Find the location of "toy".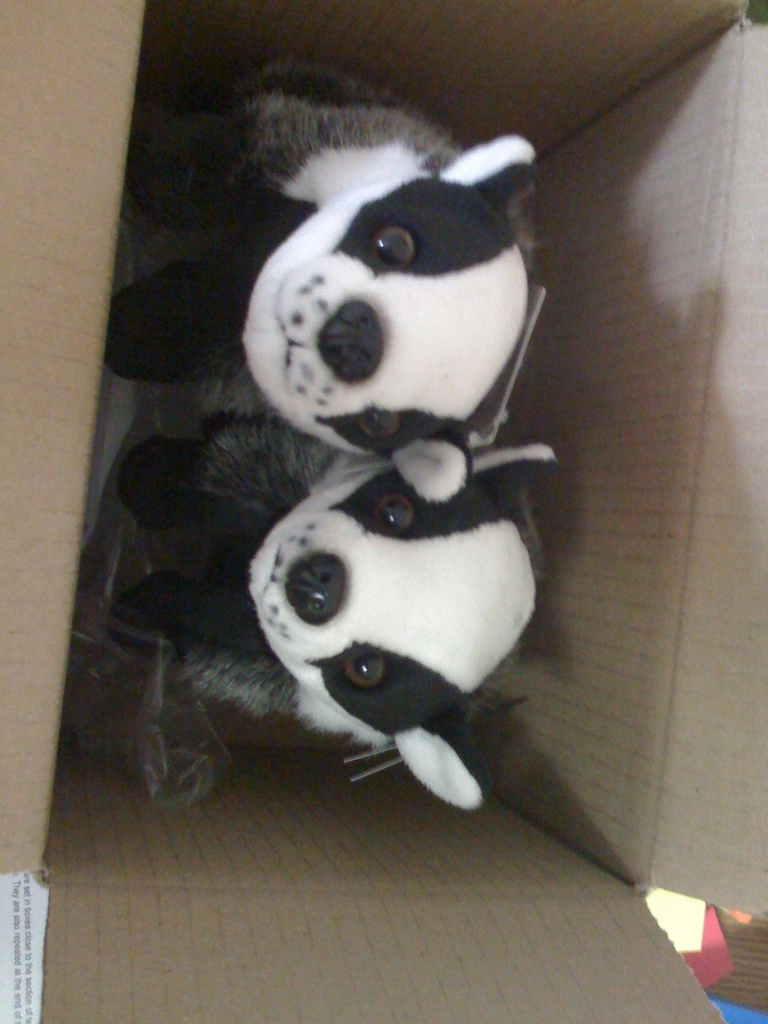
Location: 64, 417, 559, 818.
